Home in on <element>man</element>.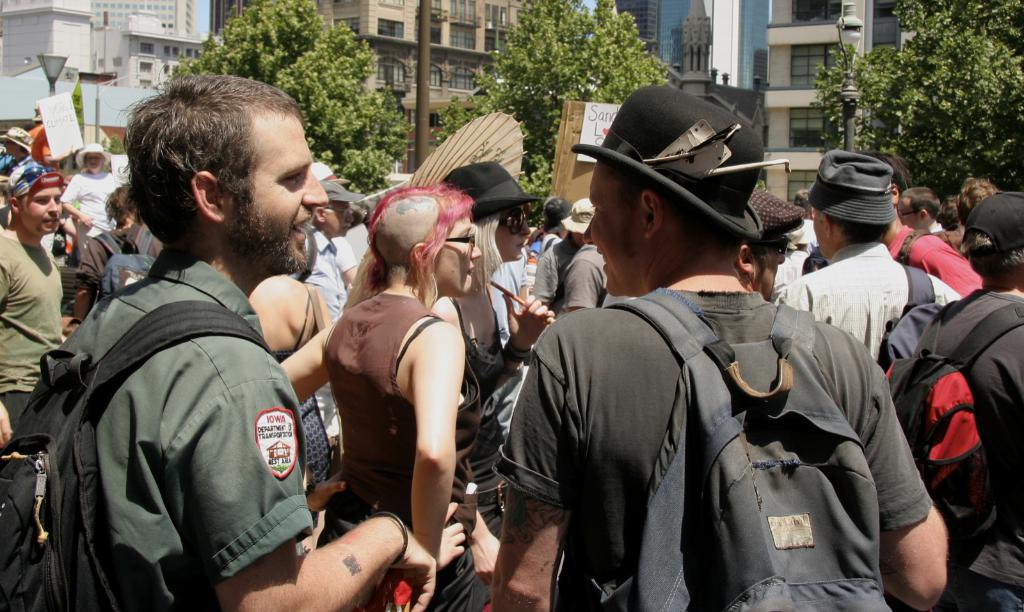
Homed in at (496, 138, 913, 602).
